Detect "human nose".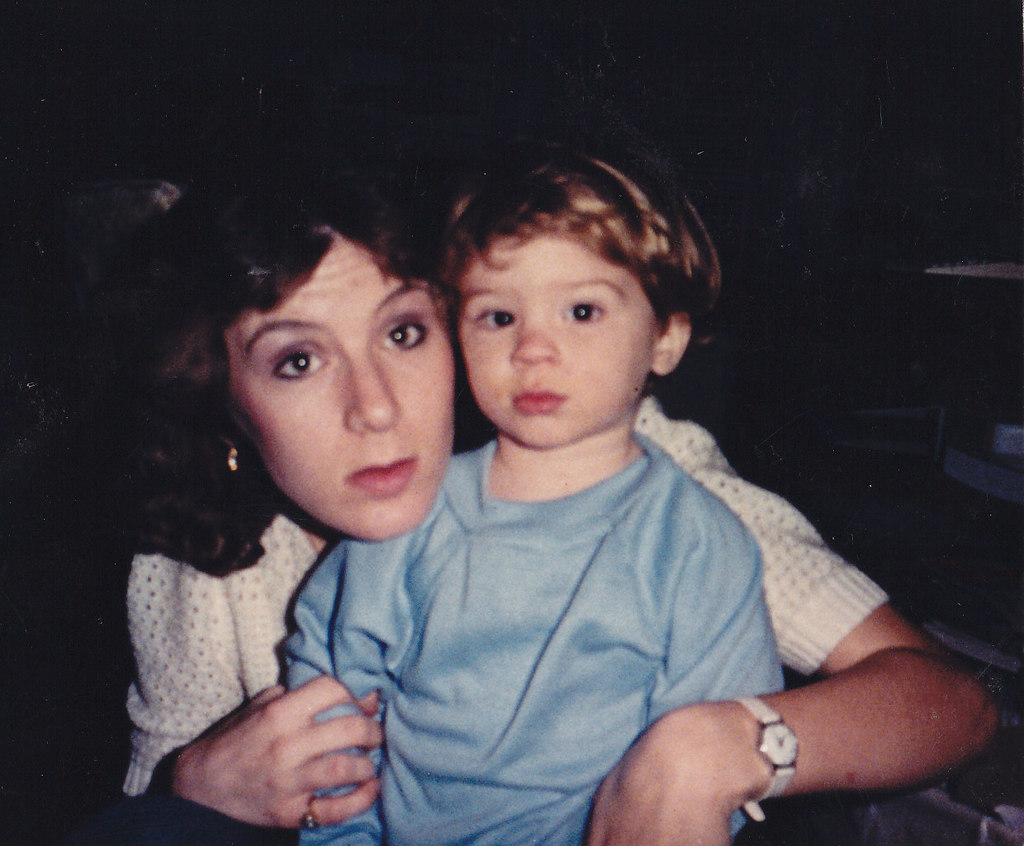
Detected at 342/336/405/433.
